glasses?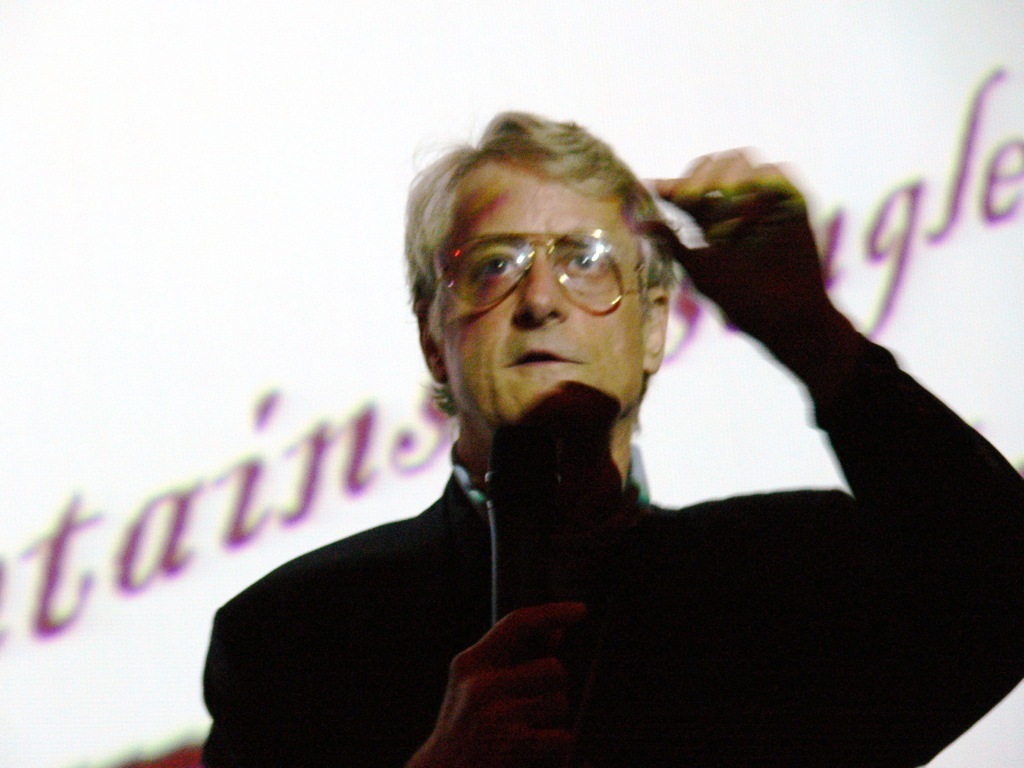
bbox=[424, 219, 662, 320]
